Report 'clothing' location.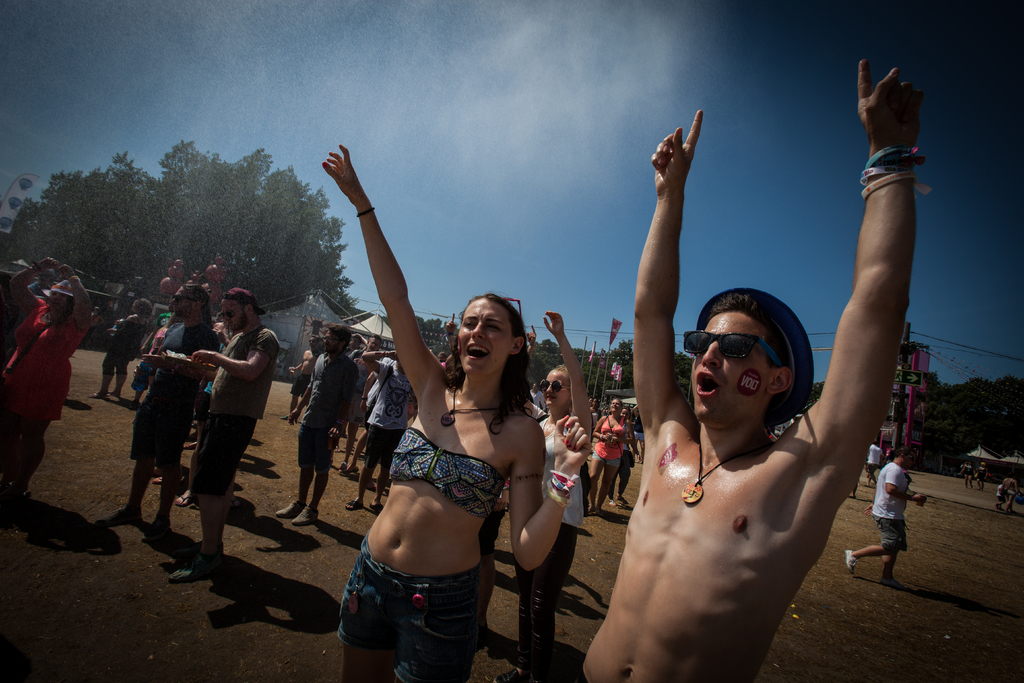
Report: [99,311,140,375].
